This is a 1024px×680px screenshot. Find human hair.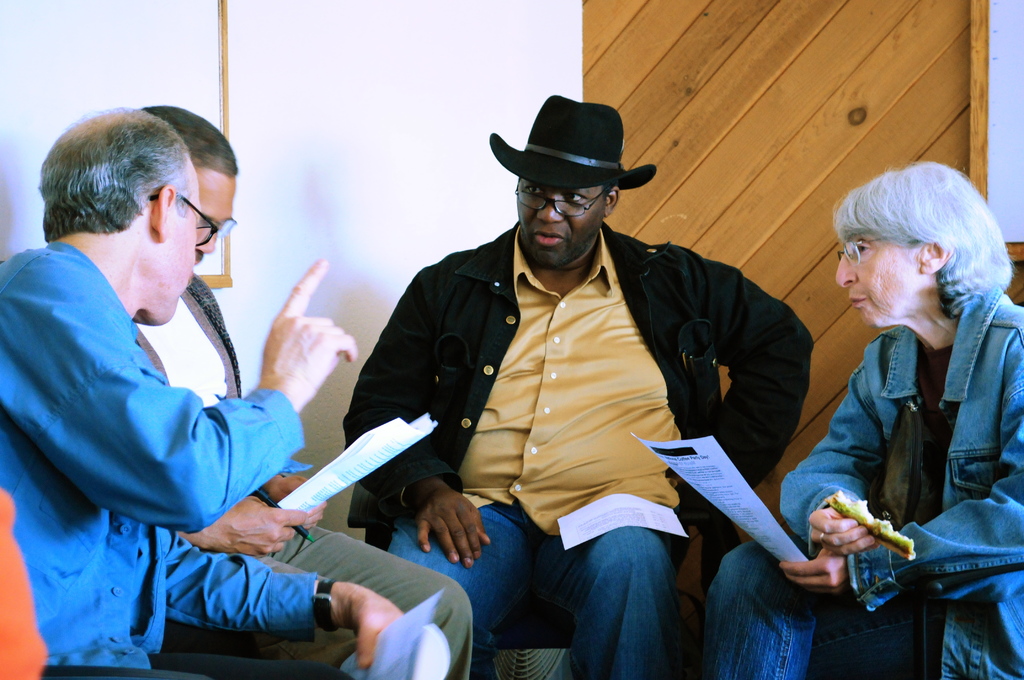
Bounding box: l=40, t=105, r=198, b=248.
